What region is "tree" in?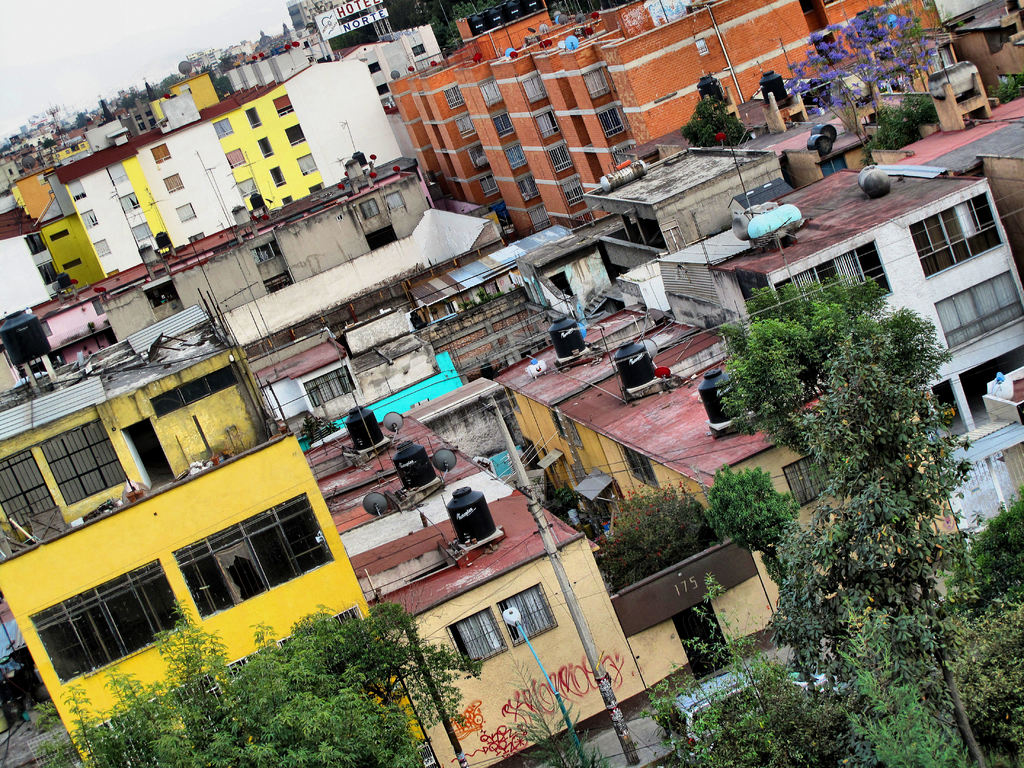
<bbox>145, 80, 157, 105</bbox>.
